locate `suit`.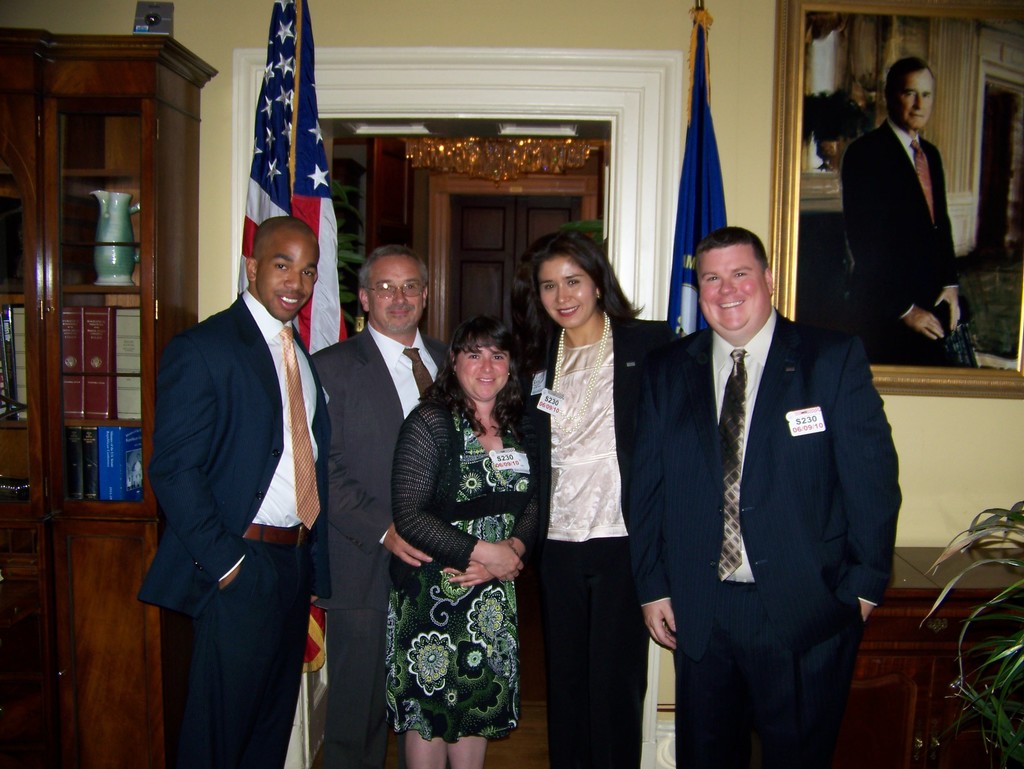
Bounding box: [left=304, top=319, right=454, bottom=768].
